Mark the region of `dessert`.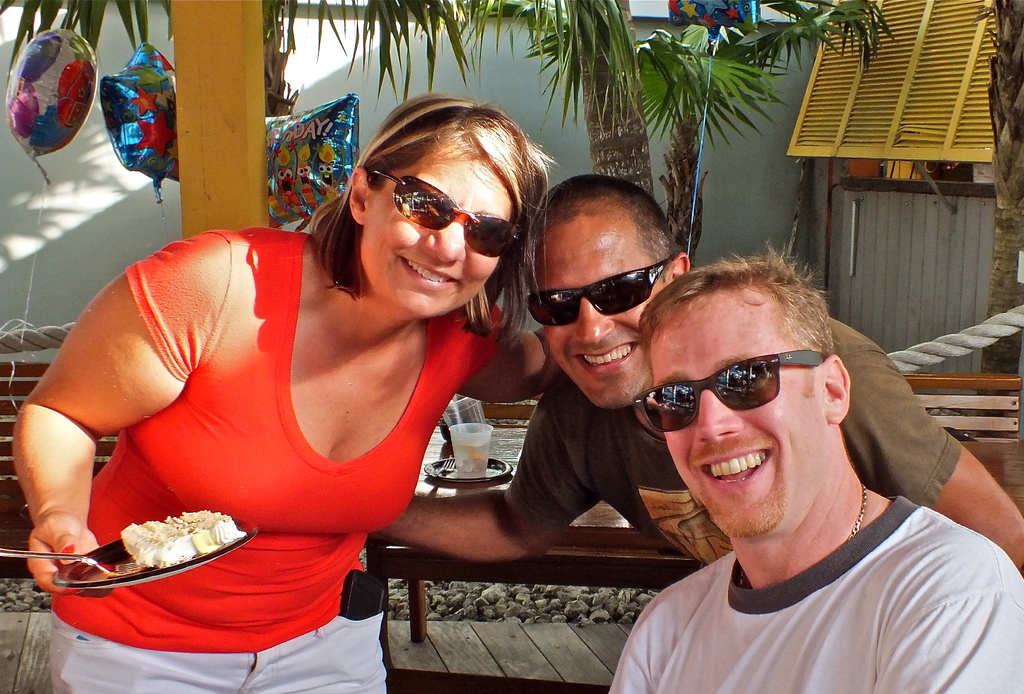
Region: detection(122, 506, 241, 565).
